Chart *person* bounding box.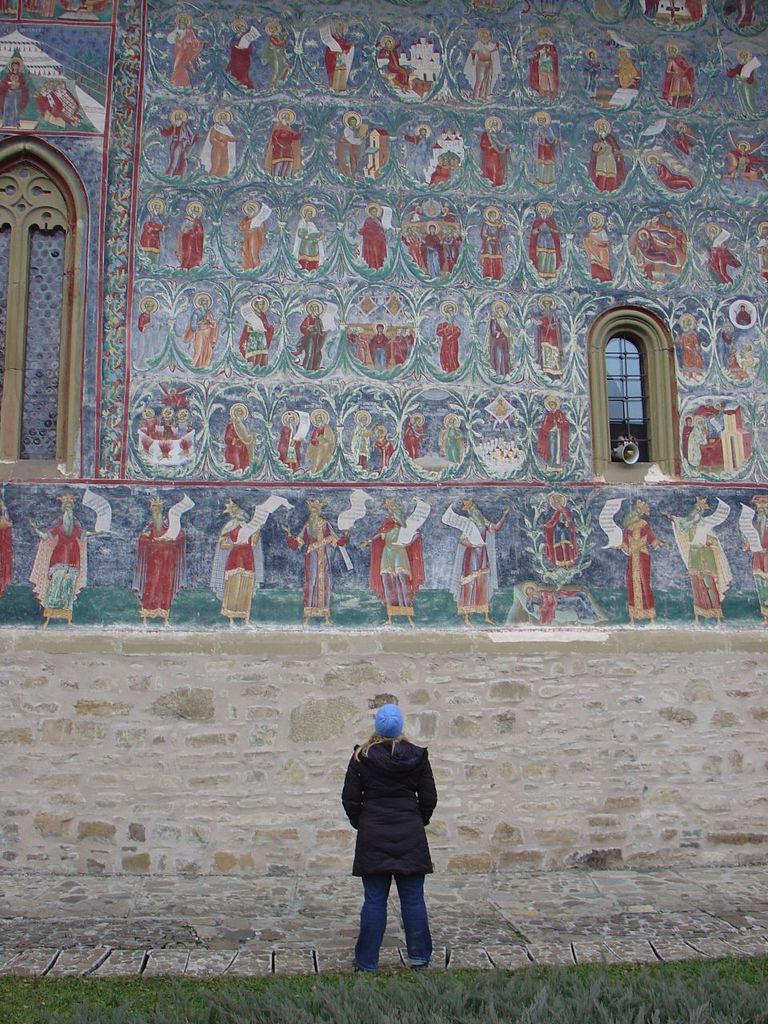
Charted: (225,20,255,90).
